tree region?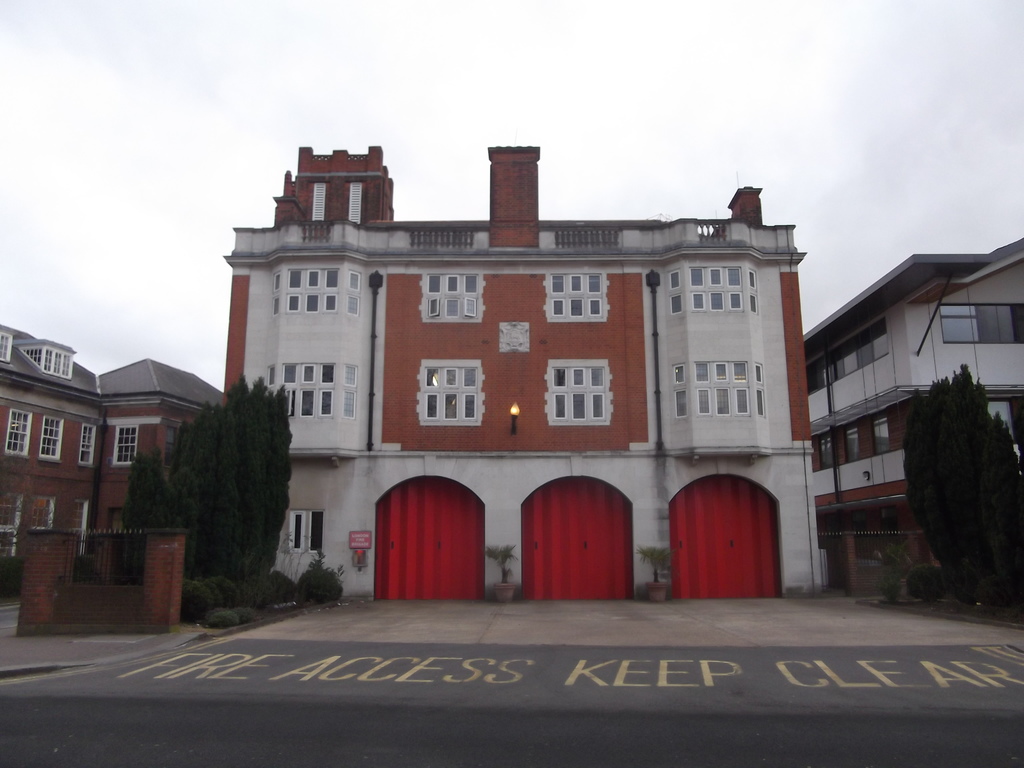
bbox(132, 371, 299, 582)
